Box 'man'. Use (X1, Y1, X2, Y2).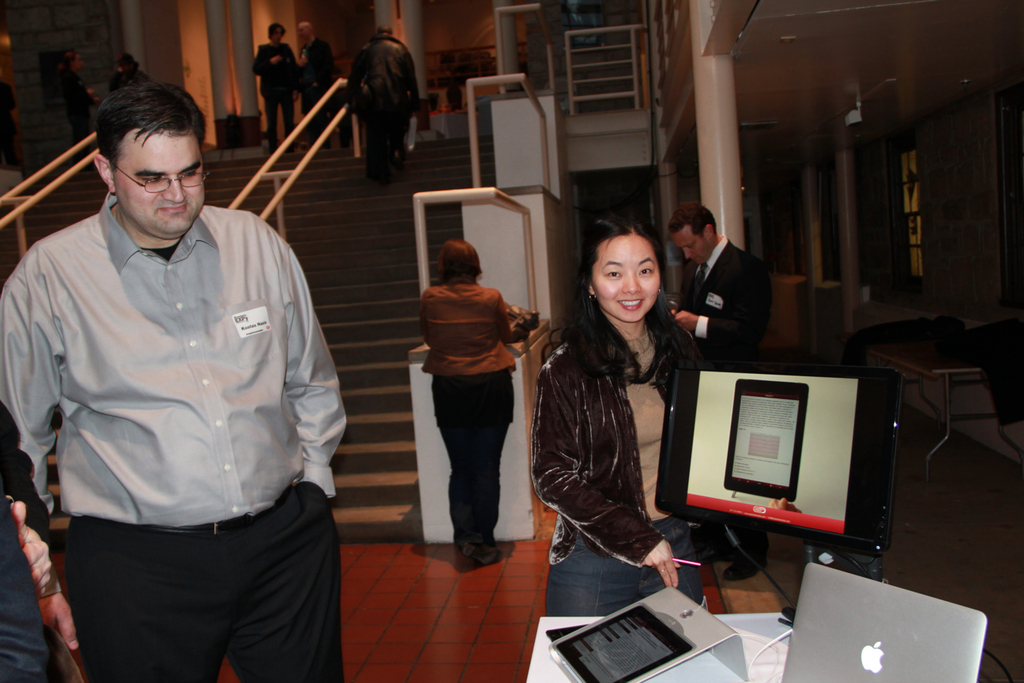
(22, 52, 345, 682).
